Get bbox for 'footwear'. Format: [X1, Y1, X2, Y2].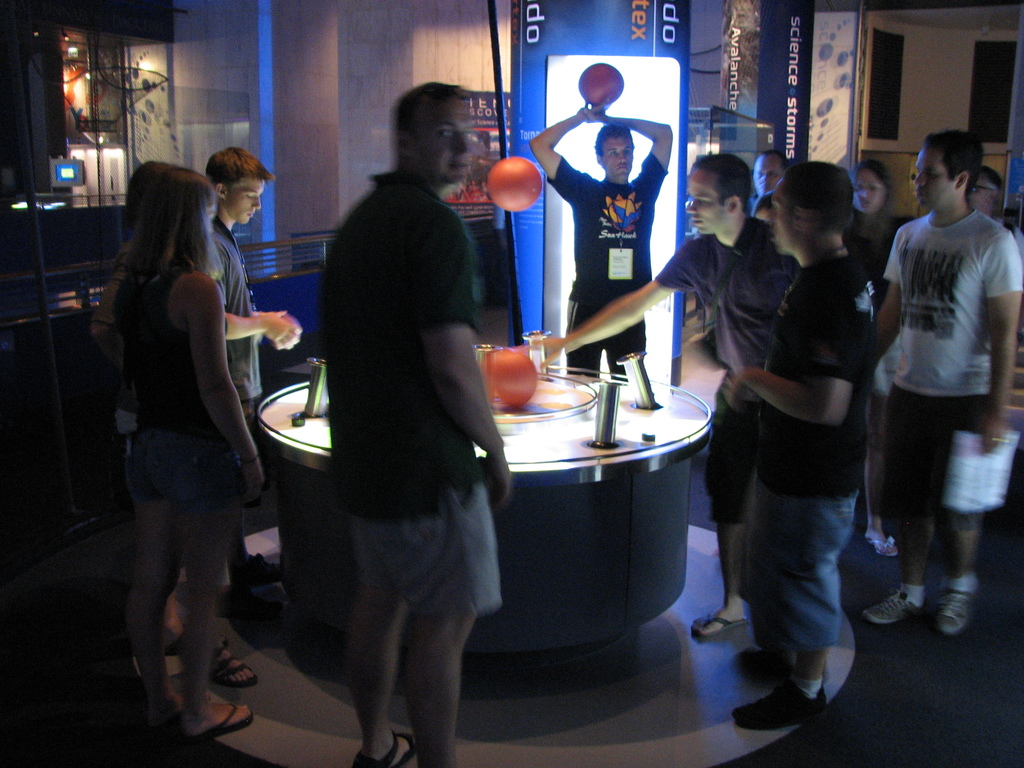
[352, 728, 418, 767].
